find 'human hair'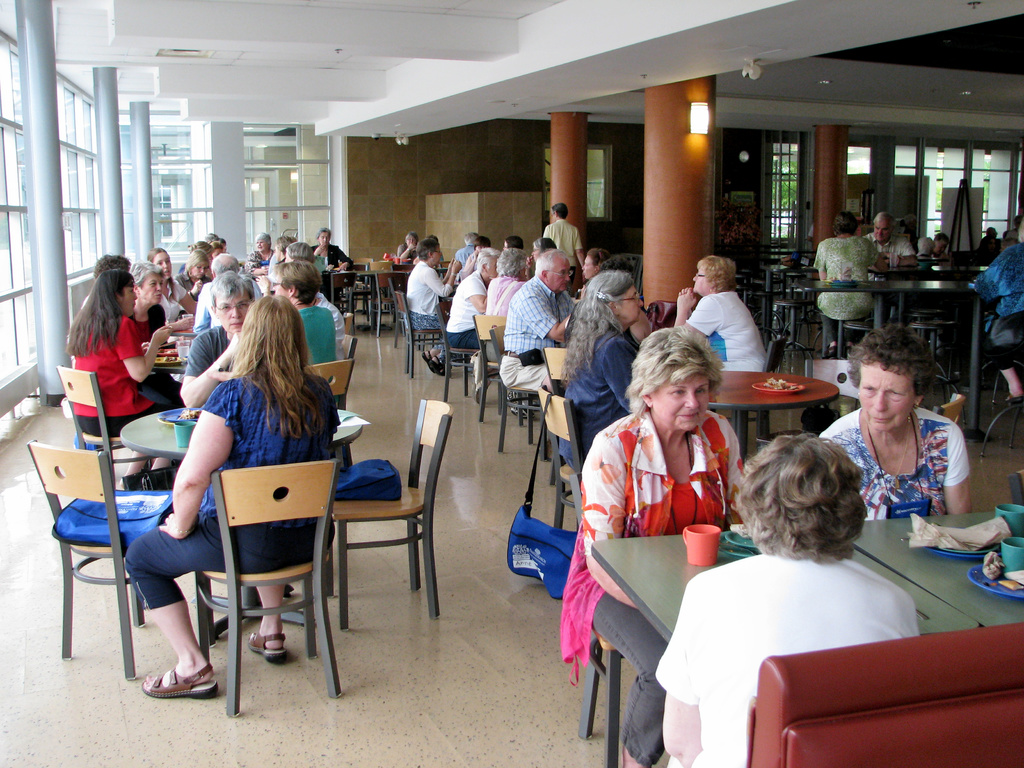
<region>558, 271, 634, 384</region>
